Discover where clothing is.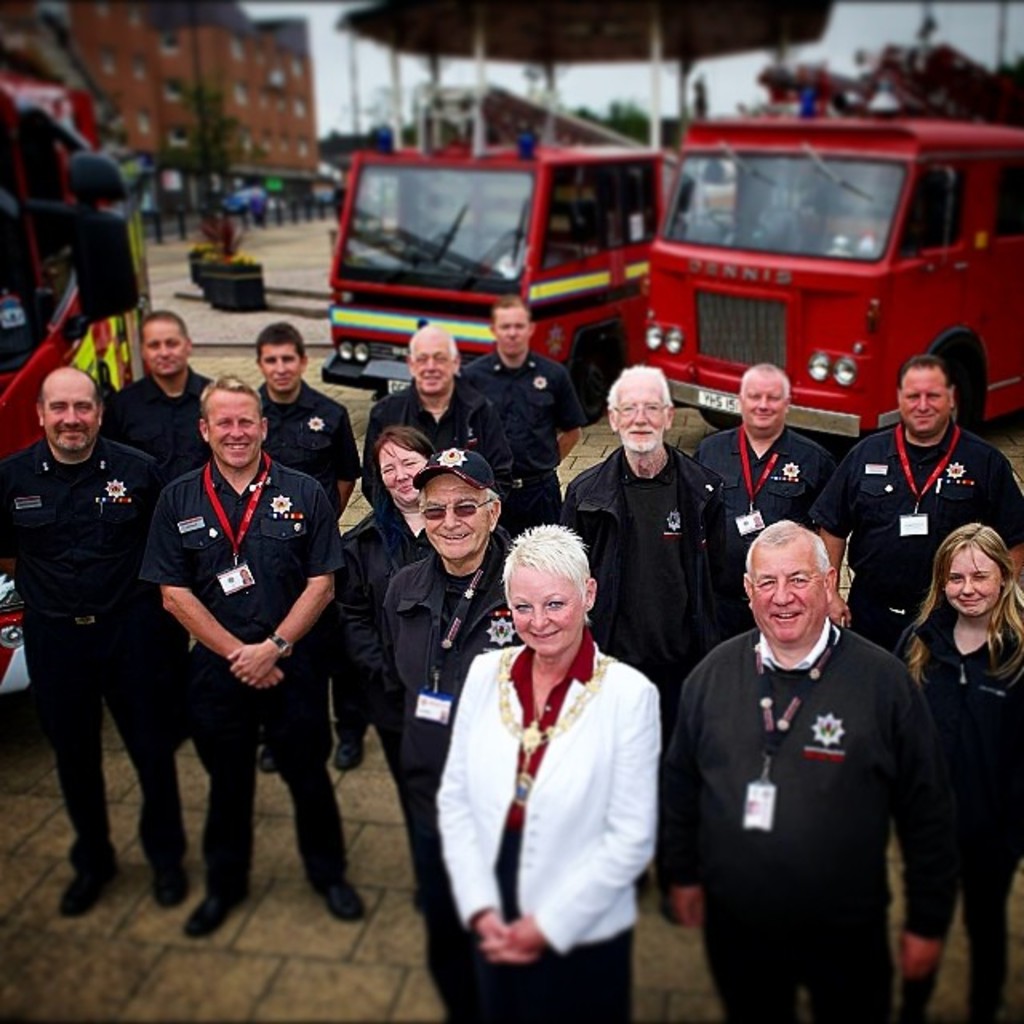
Discovered at bbox=[117, 446, 362, 874].
